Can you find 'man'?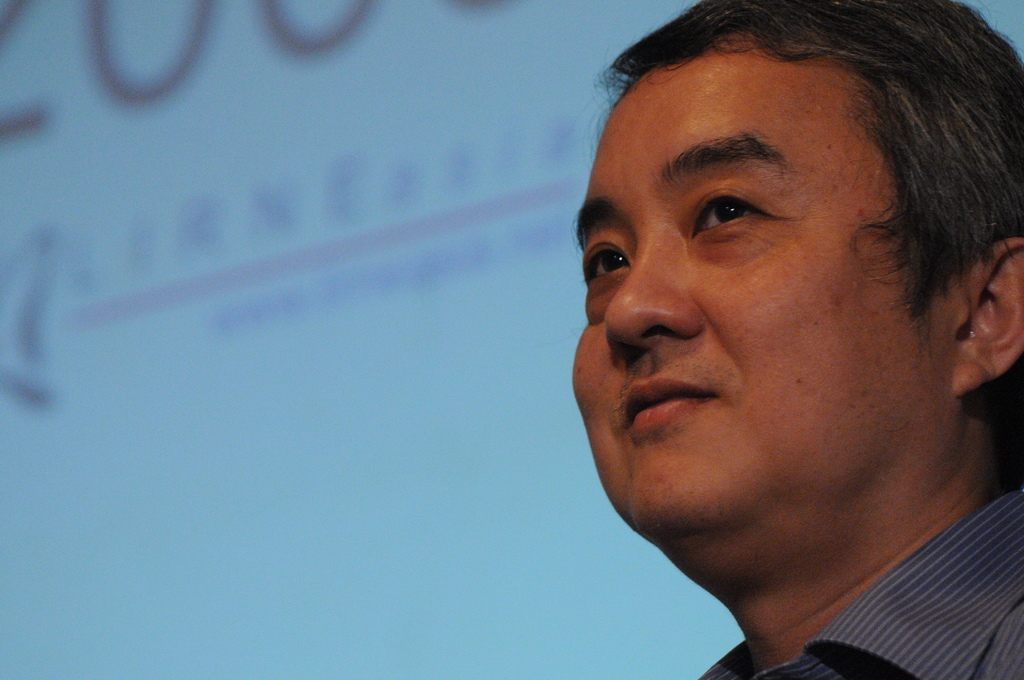
Yes, bounding box: 569, 0, 1023, 679.
